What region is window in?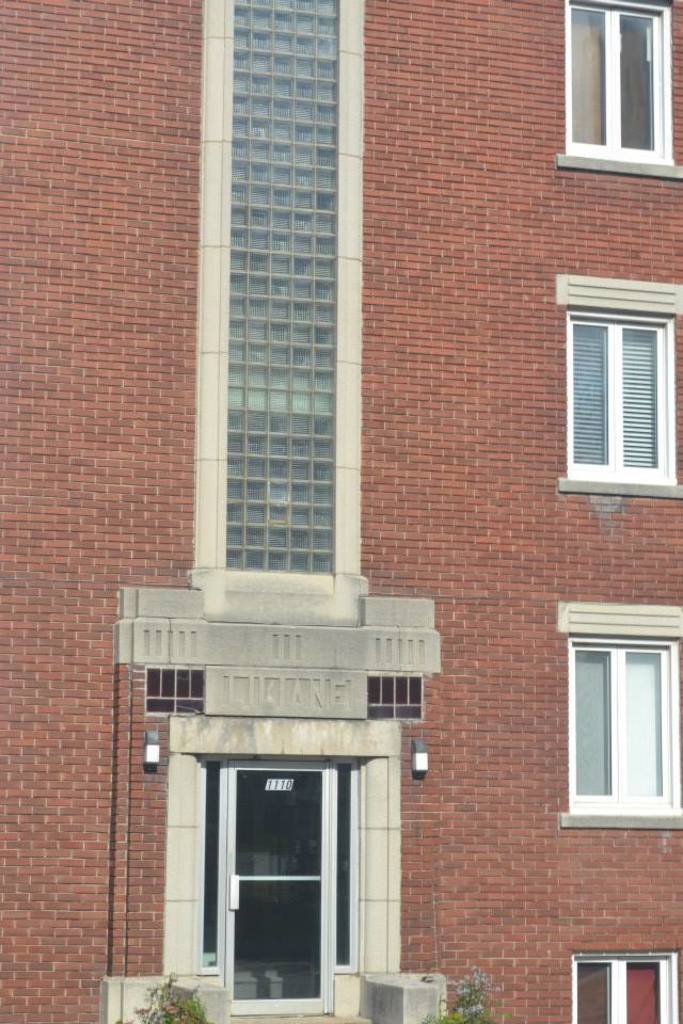
x1=559, y1=309, x2=680, y2=494.
